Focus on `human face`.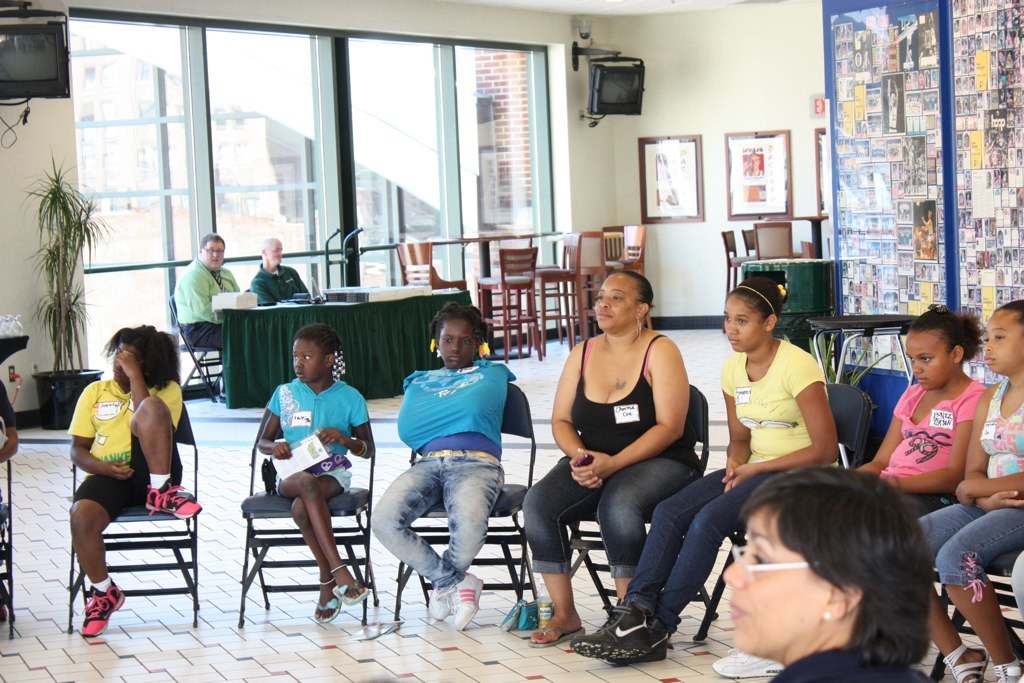
Focused at (907, 331, 958, 392).
